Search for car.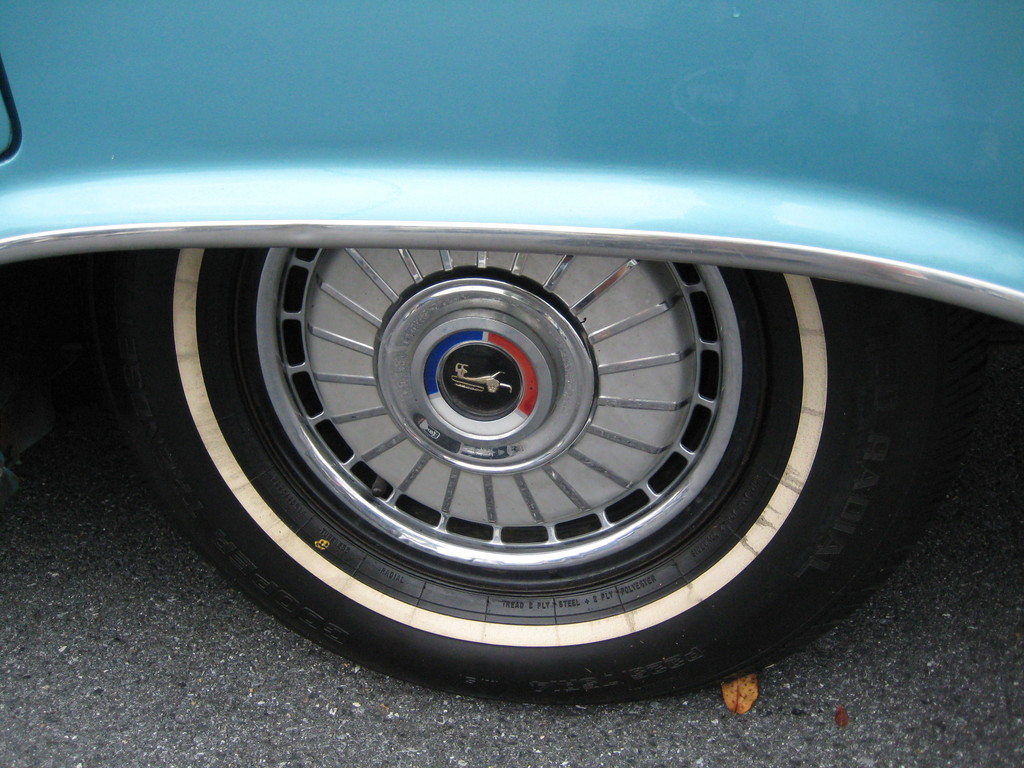
Found at <box>0,0,1023,708</box>.
